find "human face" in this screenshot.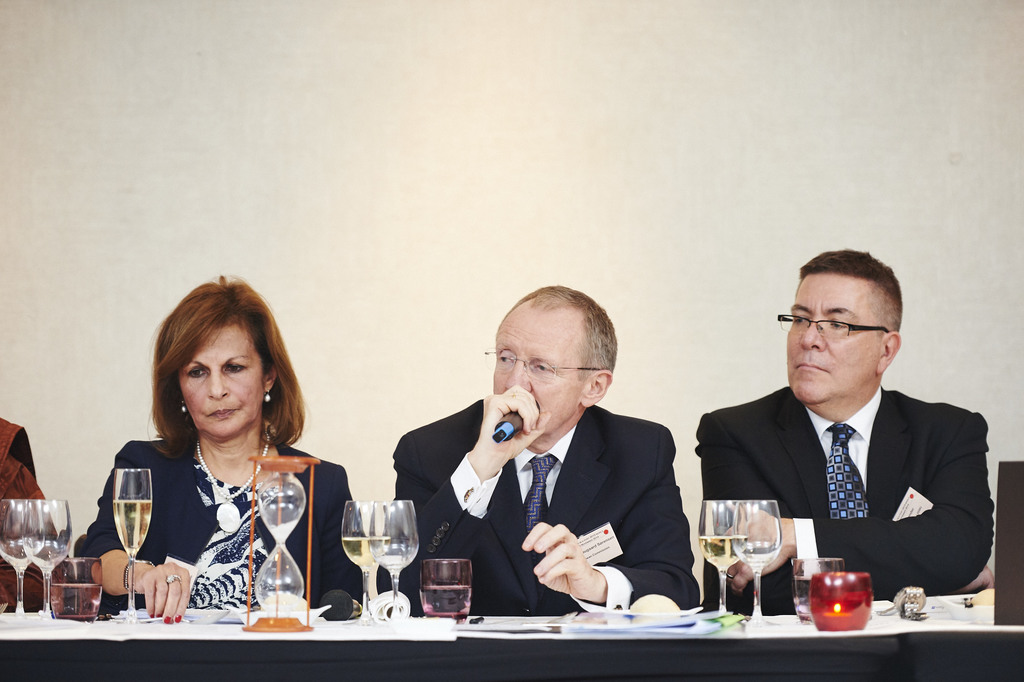
The bounding box for "human face" is (490,310,584,441).
